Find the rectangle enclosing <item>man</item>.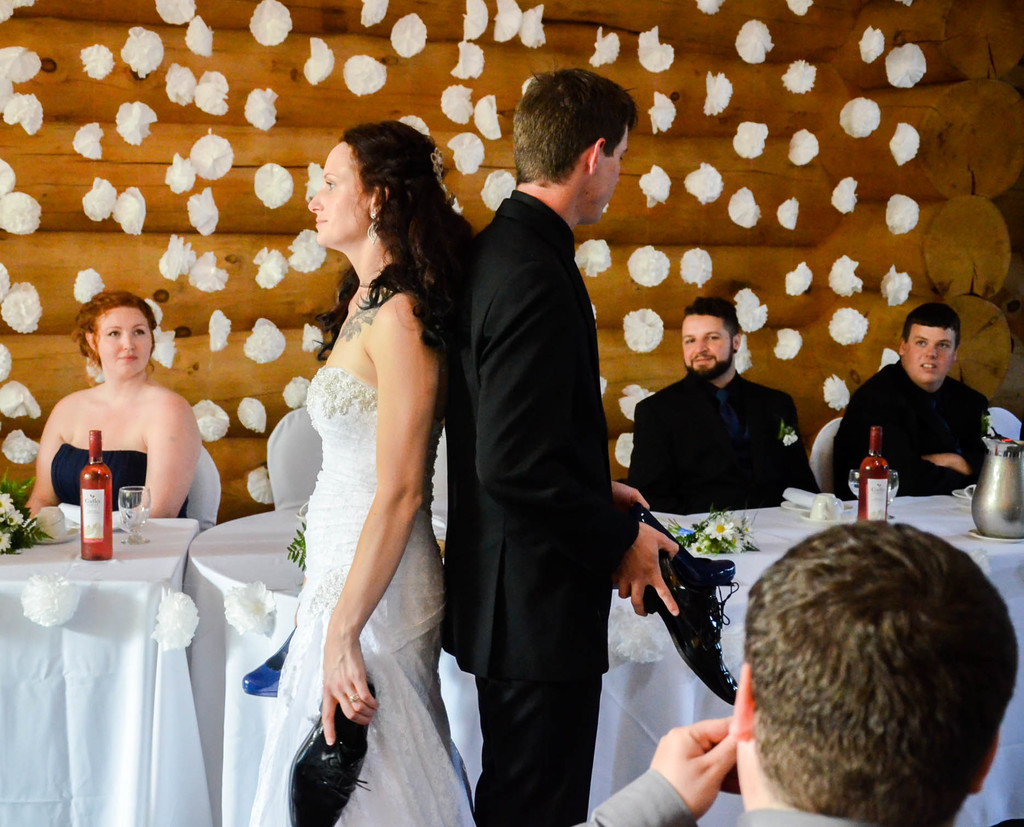
l=818, t=298, r=1004, b=507.
